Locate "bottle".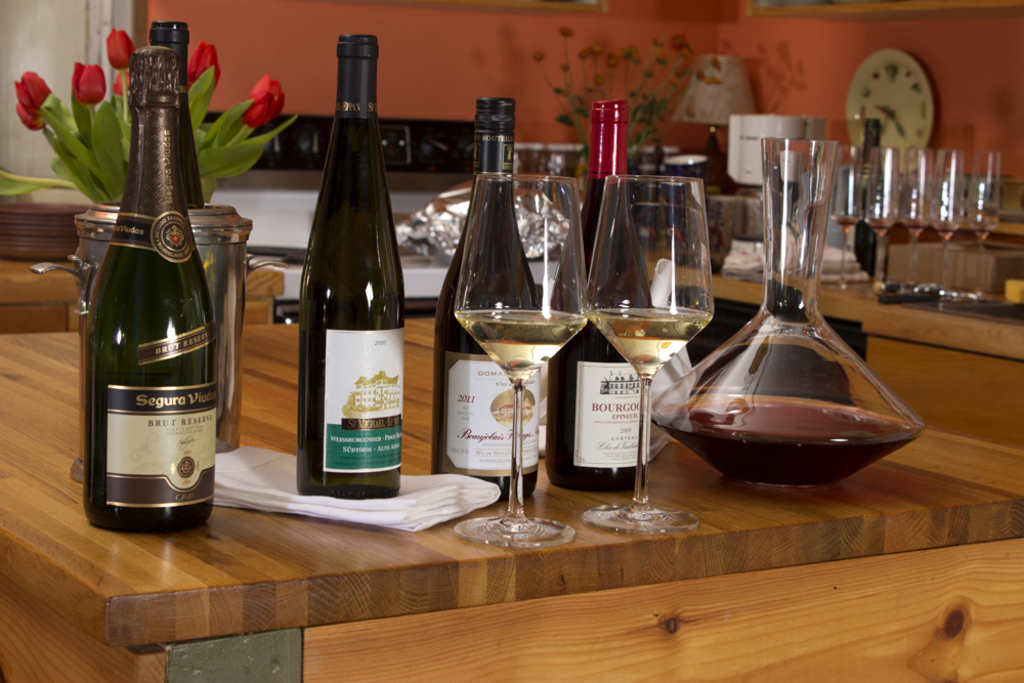
Bounding box: 430, 94, 537, 498.
